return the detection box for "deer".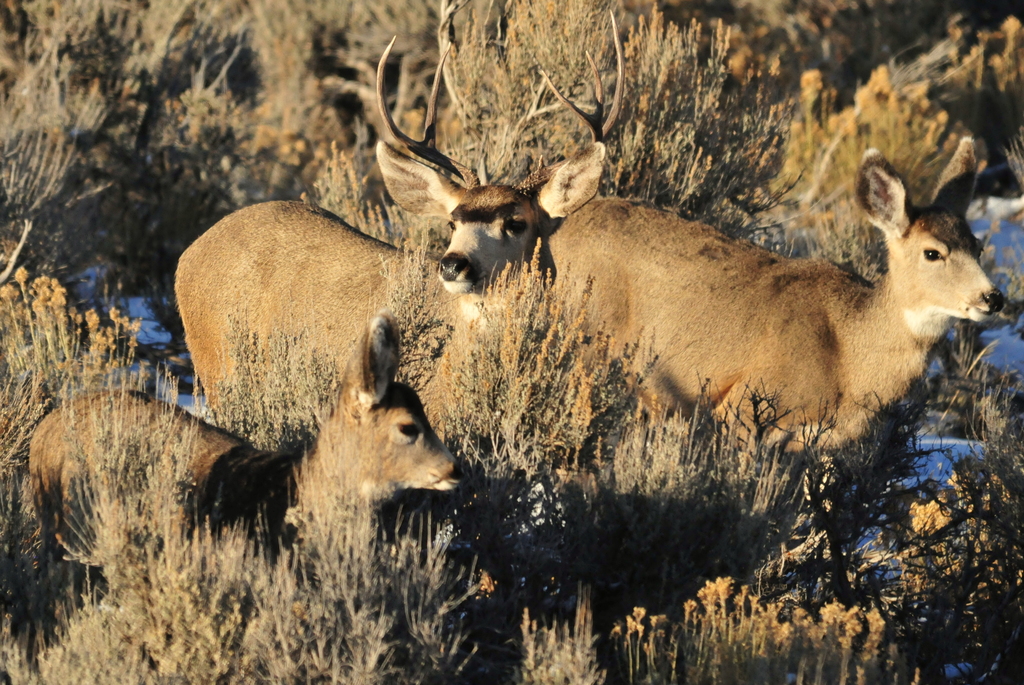
region(524, 138, 1002, 472).
